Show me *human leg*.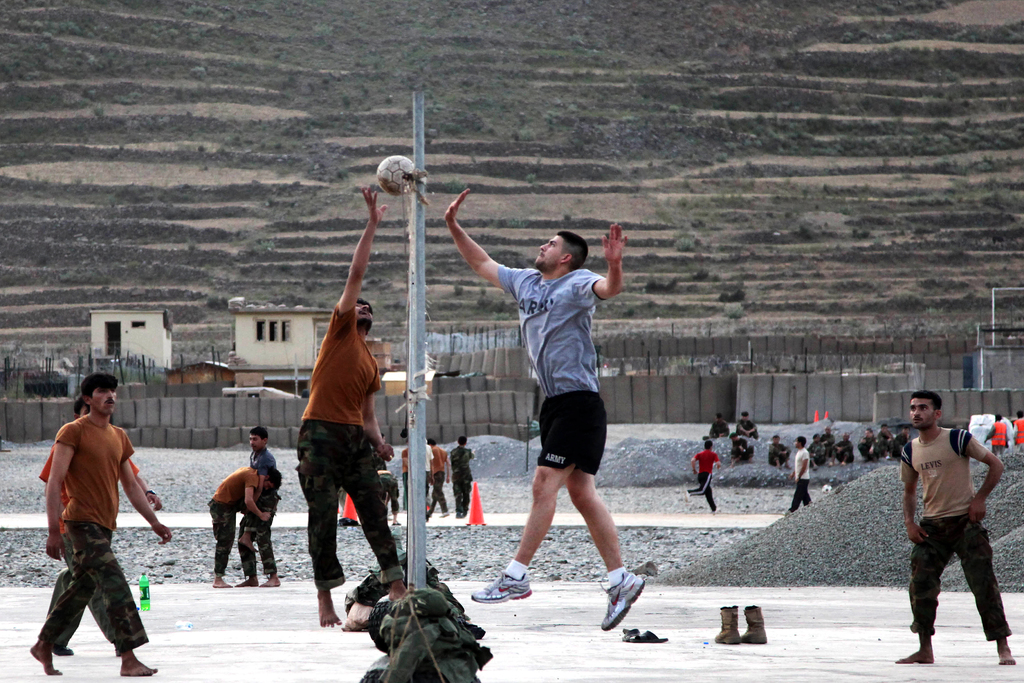
*human leg* is here: bbox=(28, 566, 86, 677).
